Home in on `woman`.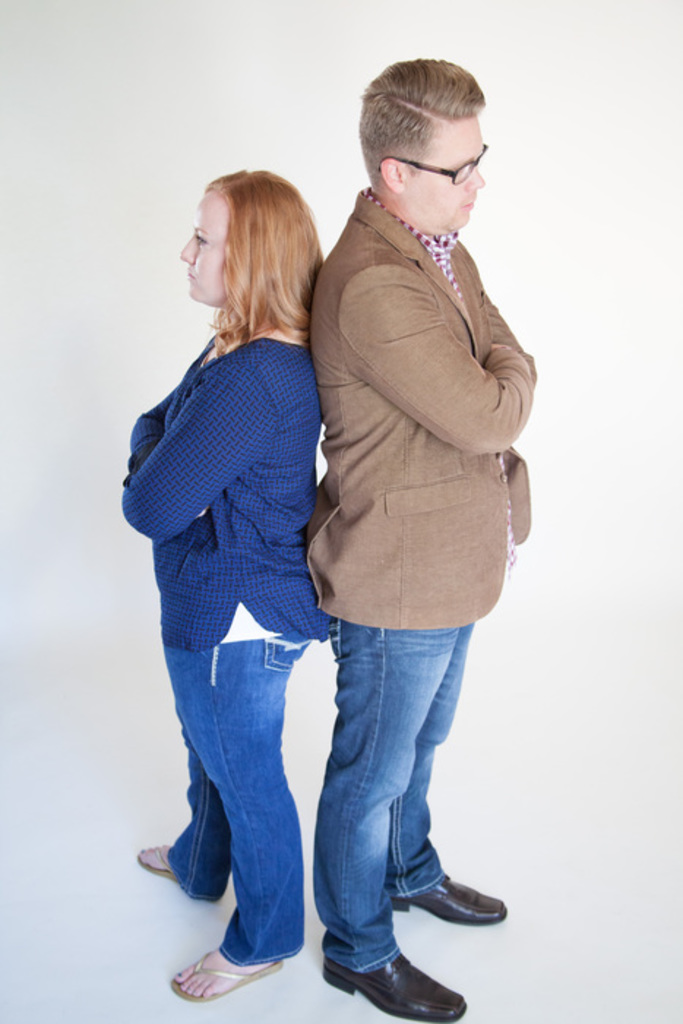
Homed in at x1=126 y1=146 x2=408 y2=995.
